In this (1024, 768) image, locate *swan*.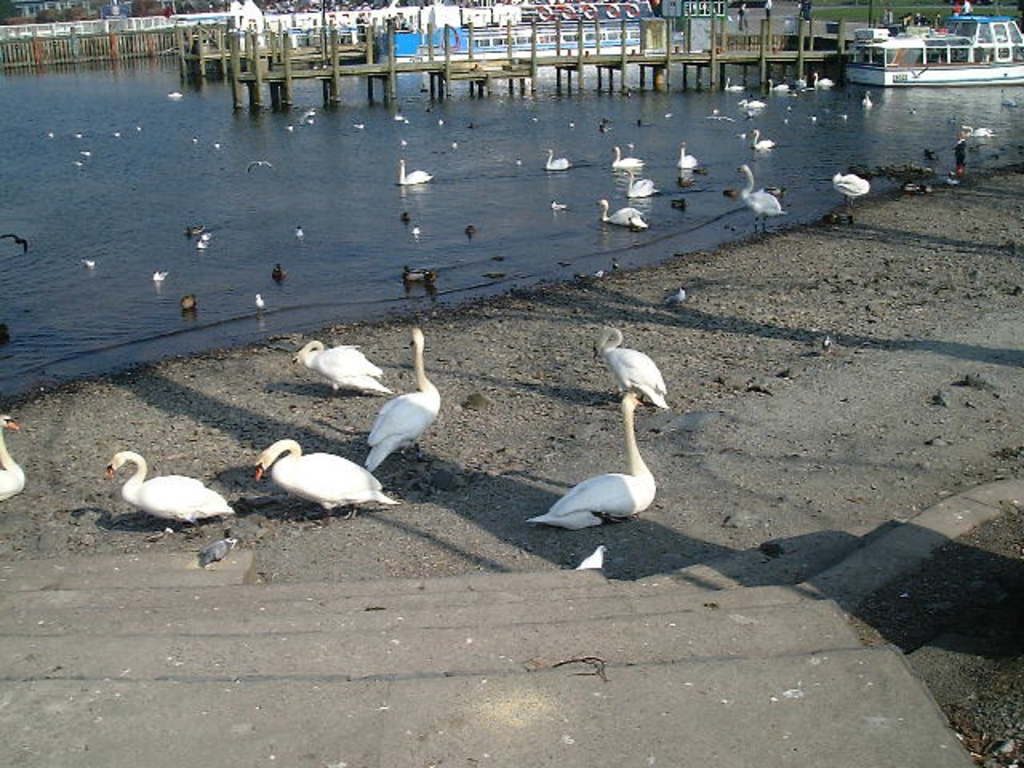
Bounding box: locate(546, 149, 570, 170).
